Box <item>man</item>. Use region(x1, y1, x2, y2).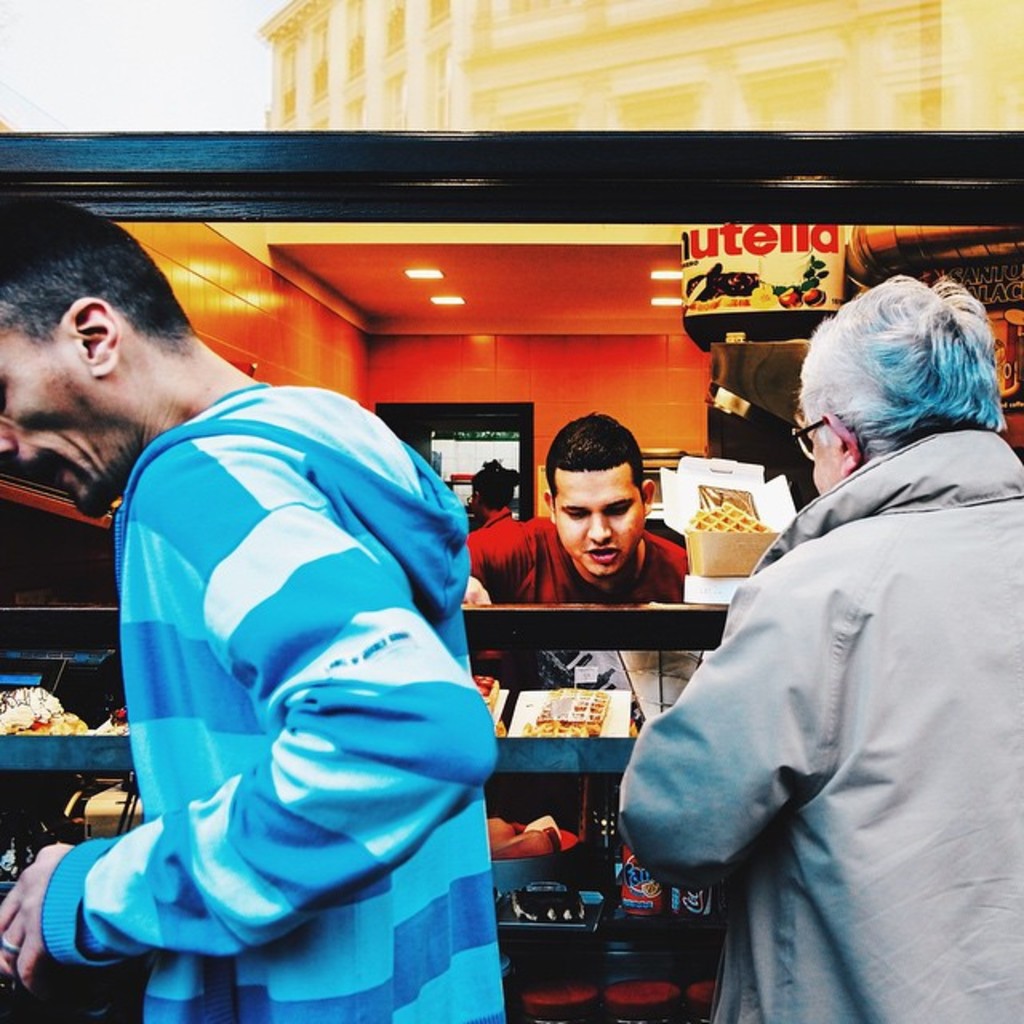
region(0, 190, 501, 1022).
